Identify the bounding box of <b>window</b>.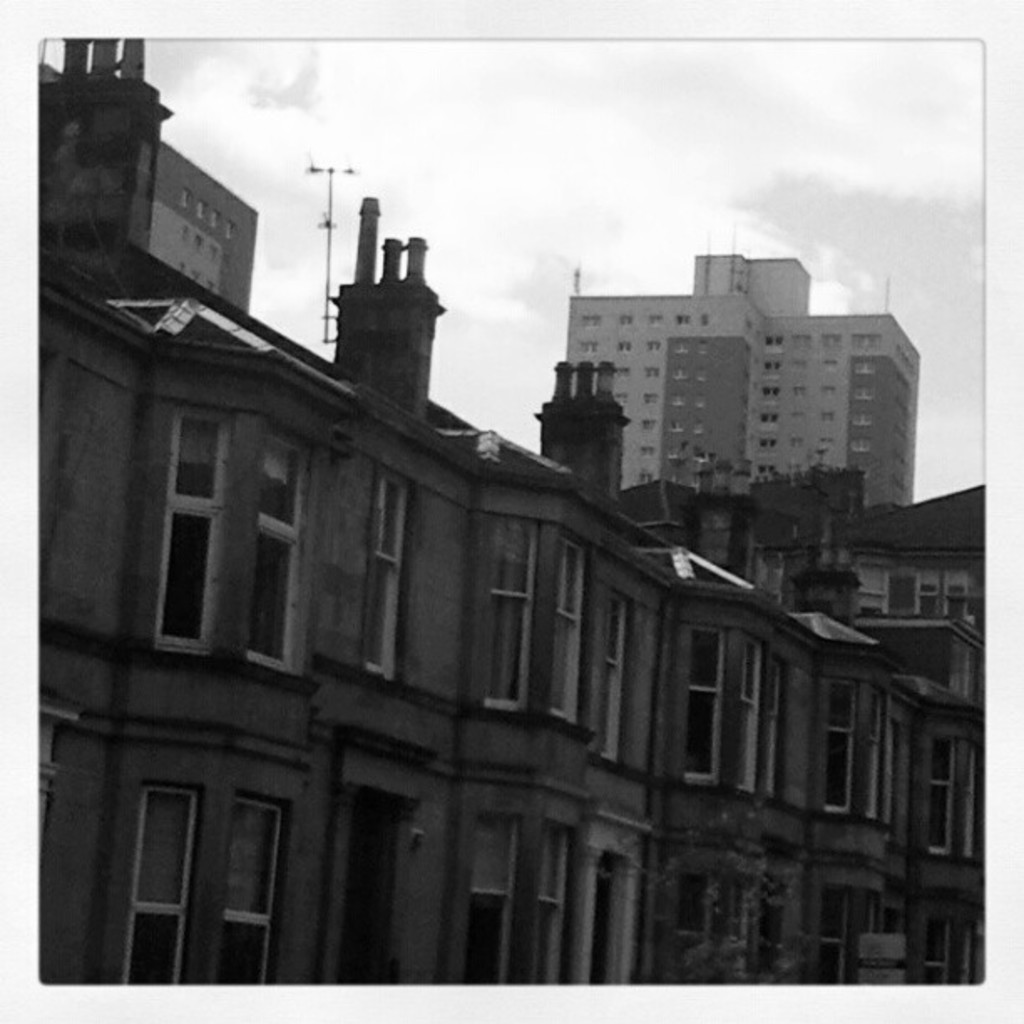
select_region(743, 873, 791, 975).
